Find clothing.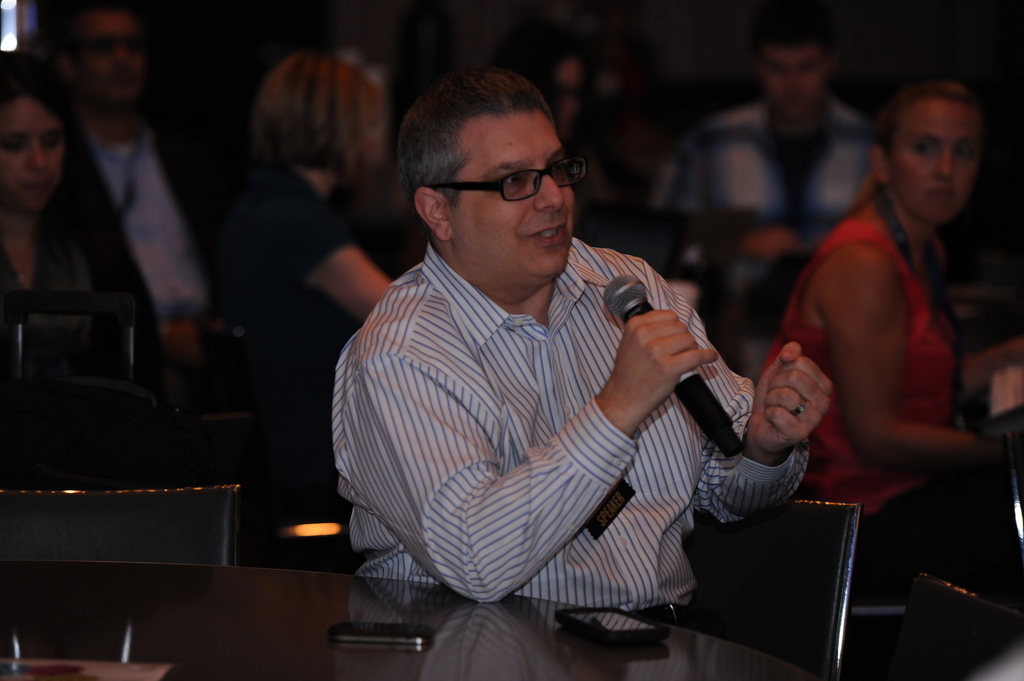
bbox=(0, 217, 97, 344).
